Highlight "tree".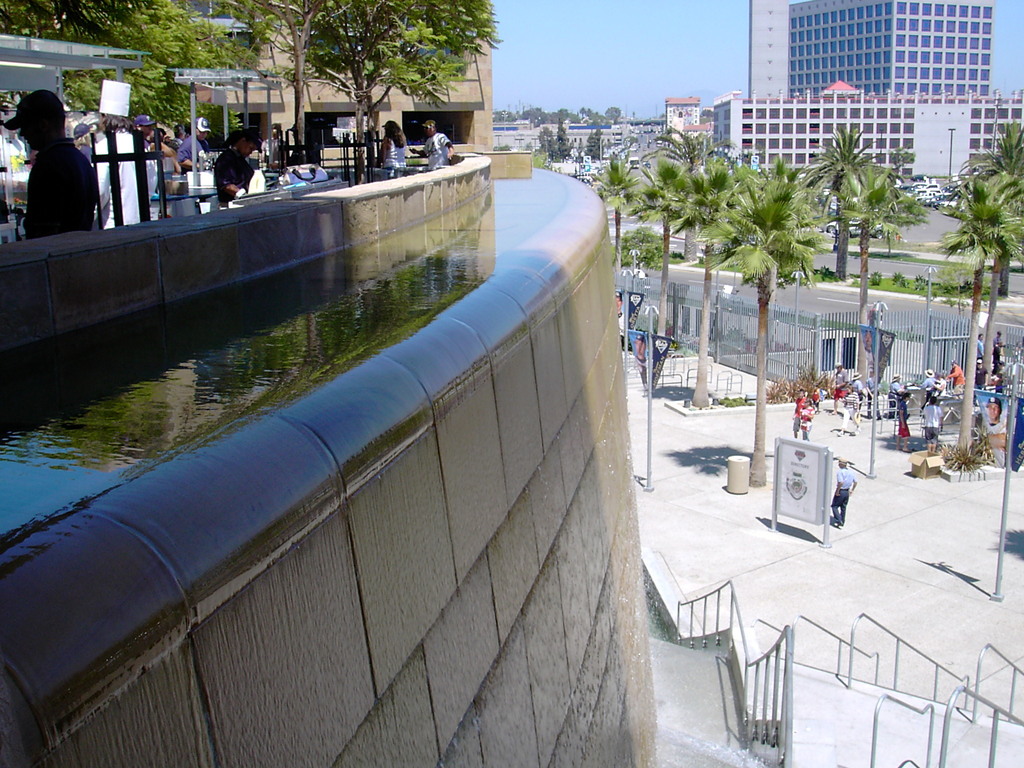
Highlighted region: <region>643, 130, 750, 264</region>.
